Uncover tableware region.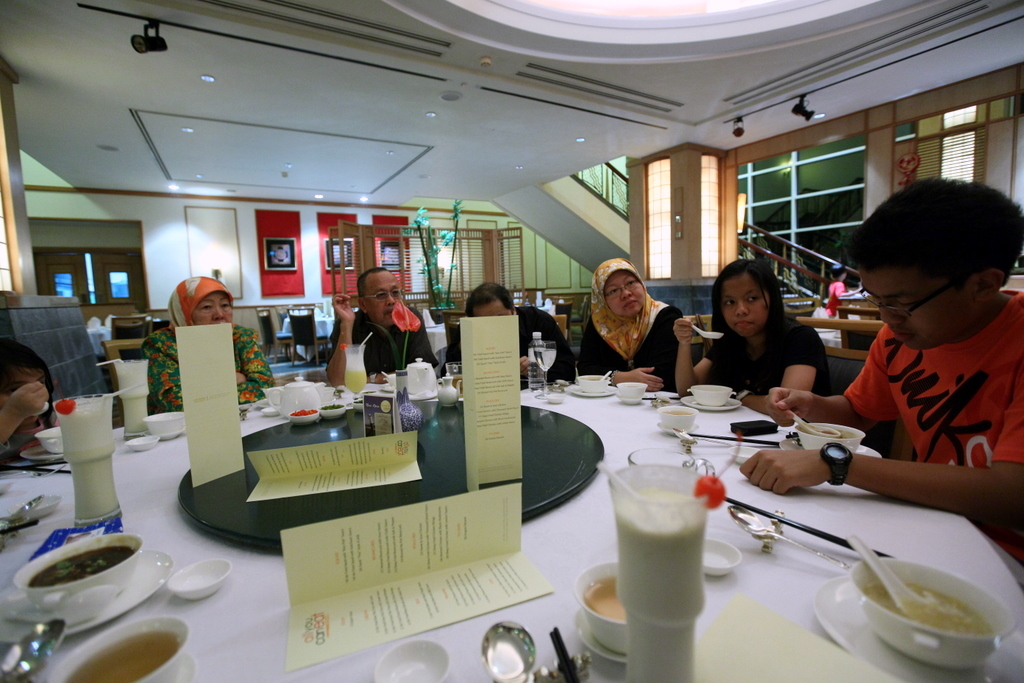
Uncovered: crop(679, 380, 746, 415).
